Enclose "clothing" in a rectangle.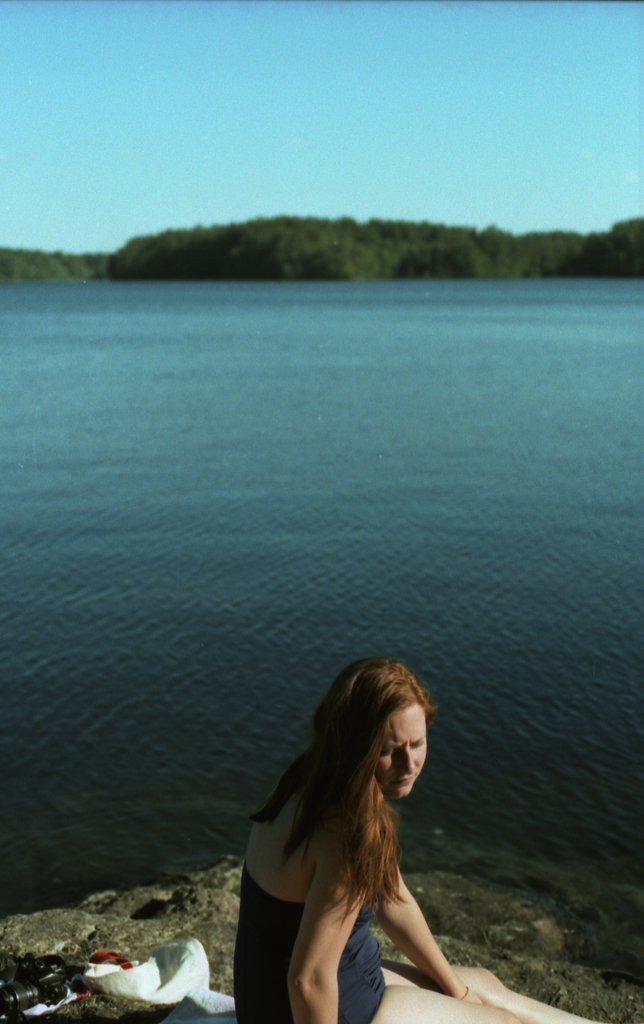
left=237, top=867, right=389, bottom=1023.
